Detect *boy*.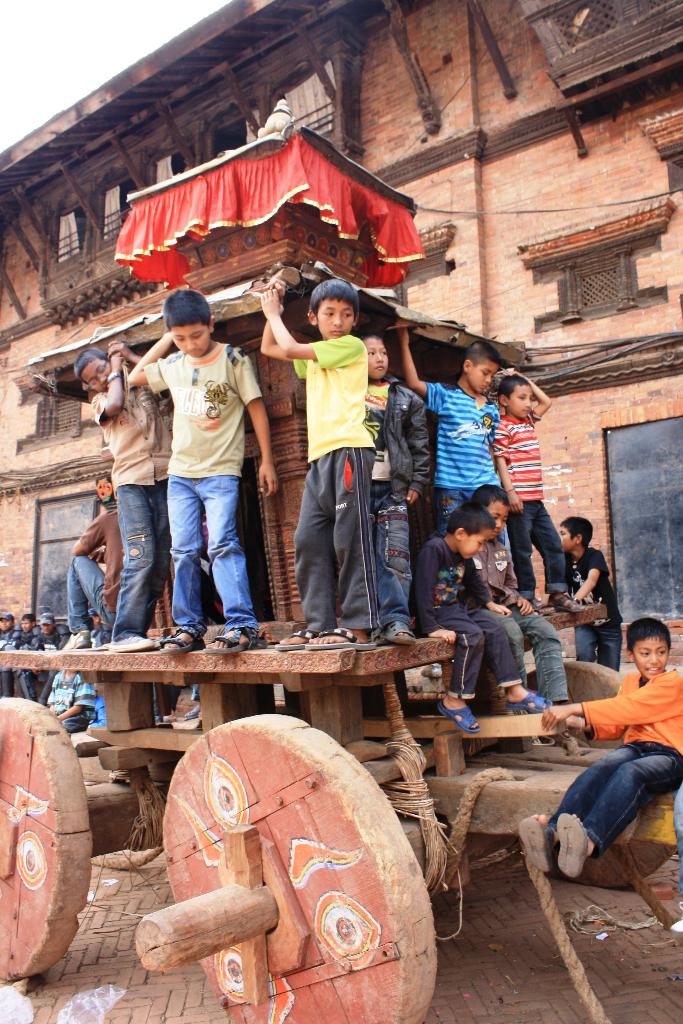
Detected at 129:287:284:655.
